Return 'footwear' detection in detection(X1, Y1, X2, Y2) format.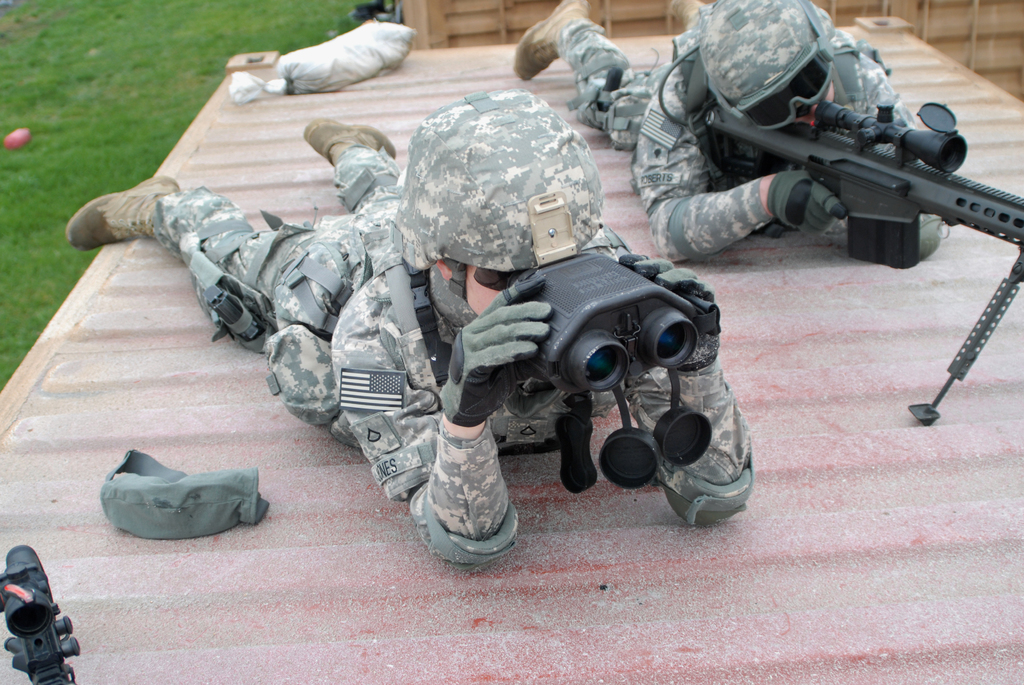
detection(306, 117, 401, 166).
